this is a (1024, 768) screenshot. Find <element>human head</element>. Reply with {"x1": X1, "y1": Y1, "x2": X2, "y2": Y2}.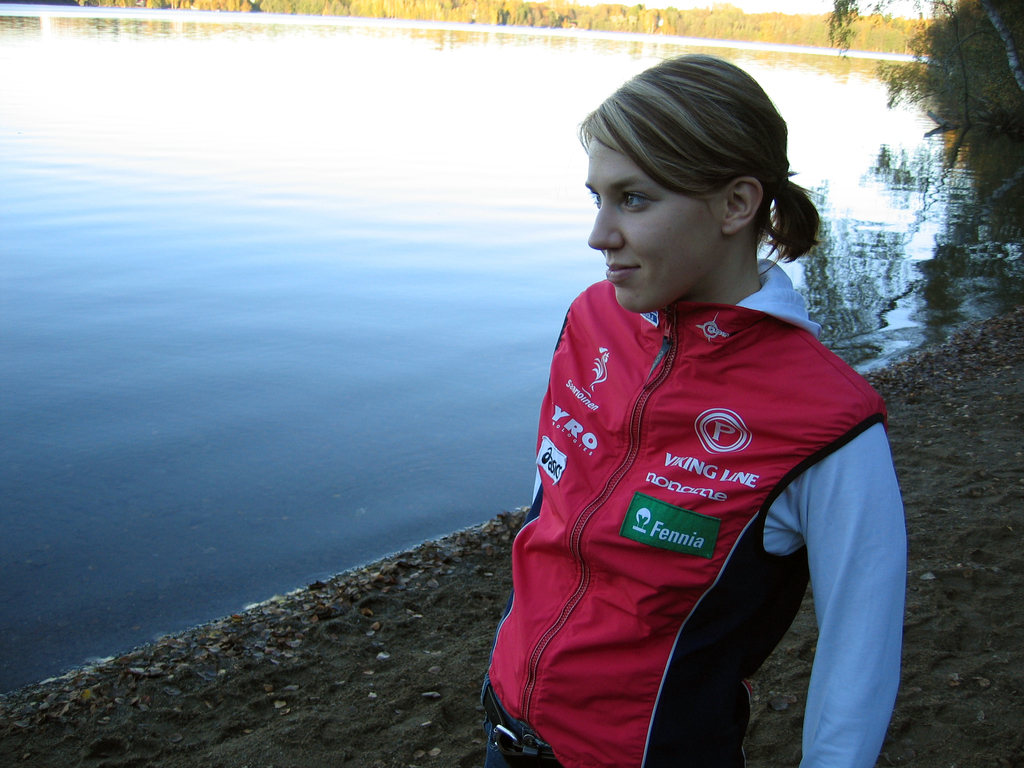
{"x1": 575, "y1": 49, "x2": 820, "y2": 318}.
